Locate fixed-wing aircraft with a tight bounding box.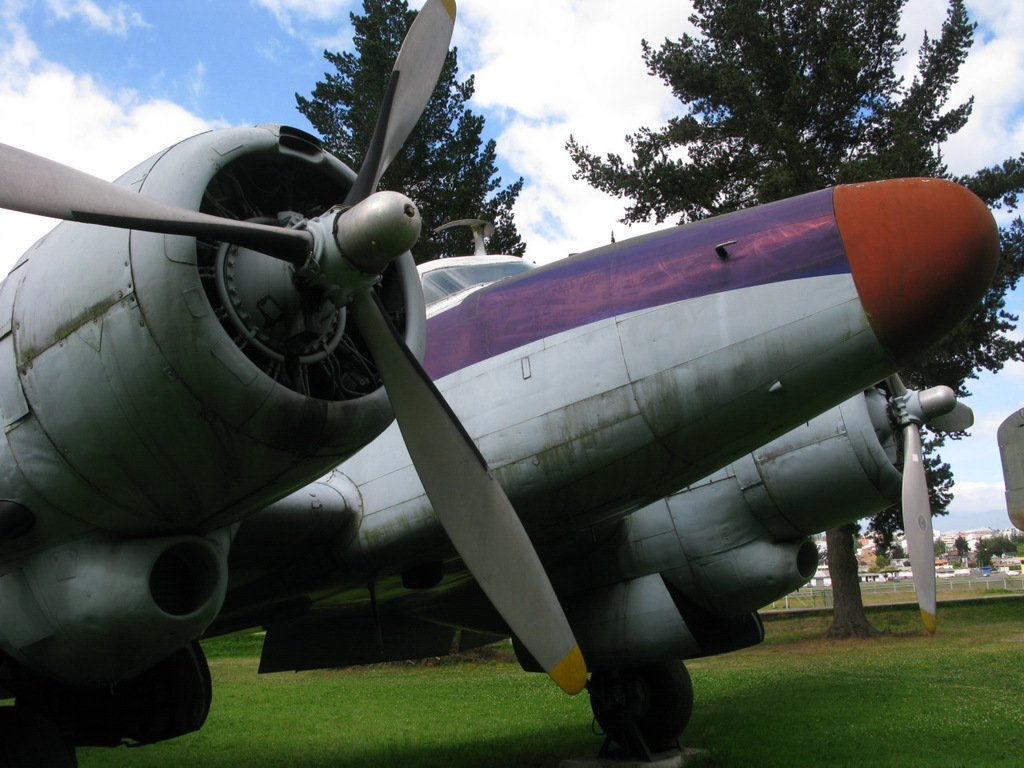
locate(0, 0, 998, 767).
